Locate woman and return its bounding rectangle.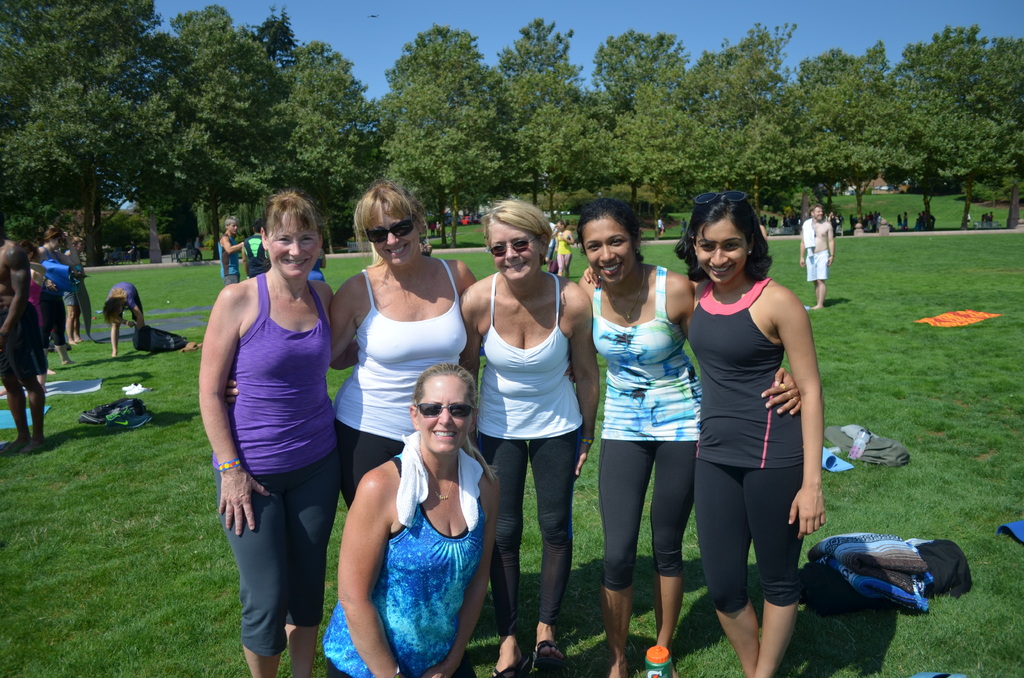
x1=35, y1=224, x2=80, y2=373.
